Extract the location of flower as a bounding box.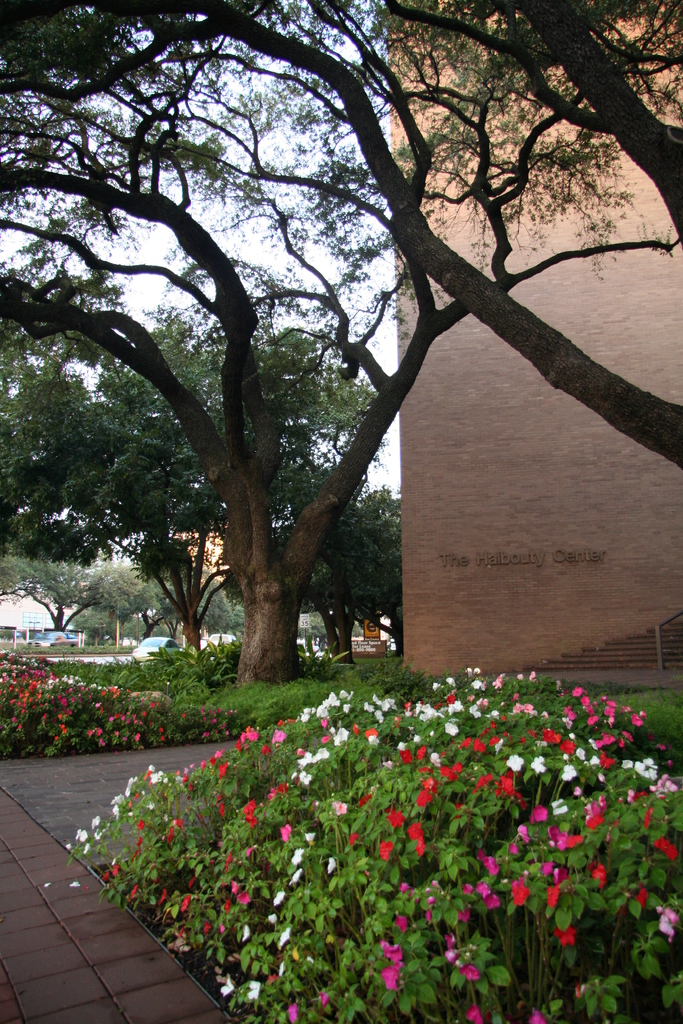
{"x1": 287, "y1": 867, "x2": 302, "y2": 884}.
